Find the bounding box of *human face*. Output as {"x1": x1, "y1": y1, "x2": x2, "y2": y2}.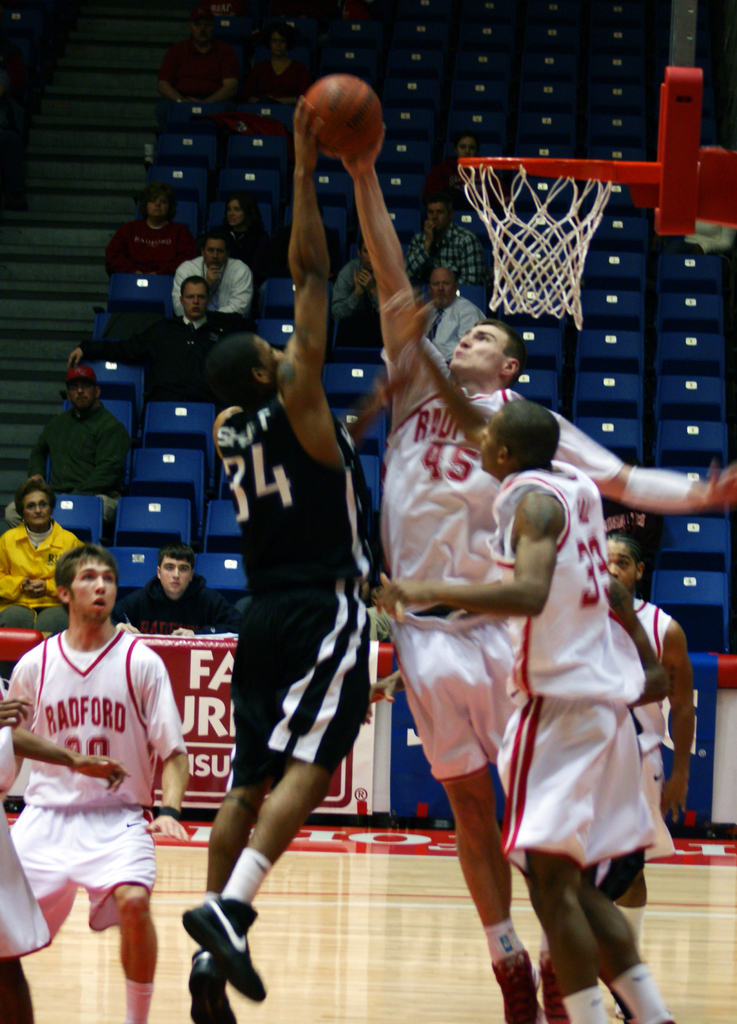
{"x1": 20, "y1": 489, "x2": 51, "y2": 524}.
